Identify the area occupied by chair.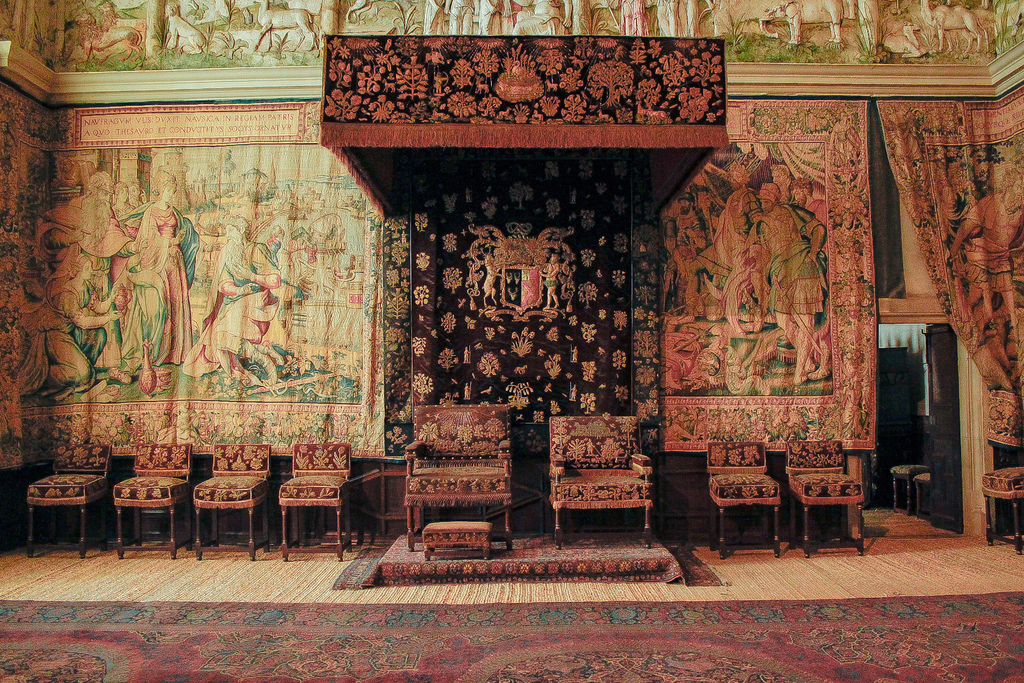
Area: 109 438 196 553.
